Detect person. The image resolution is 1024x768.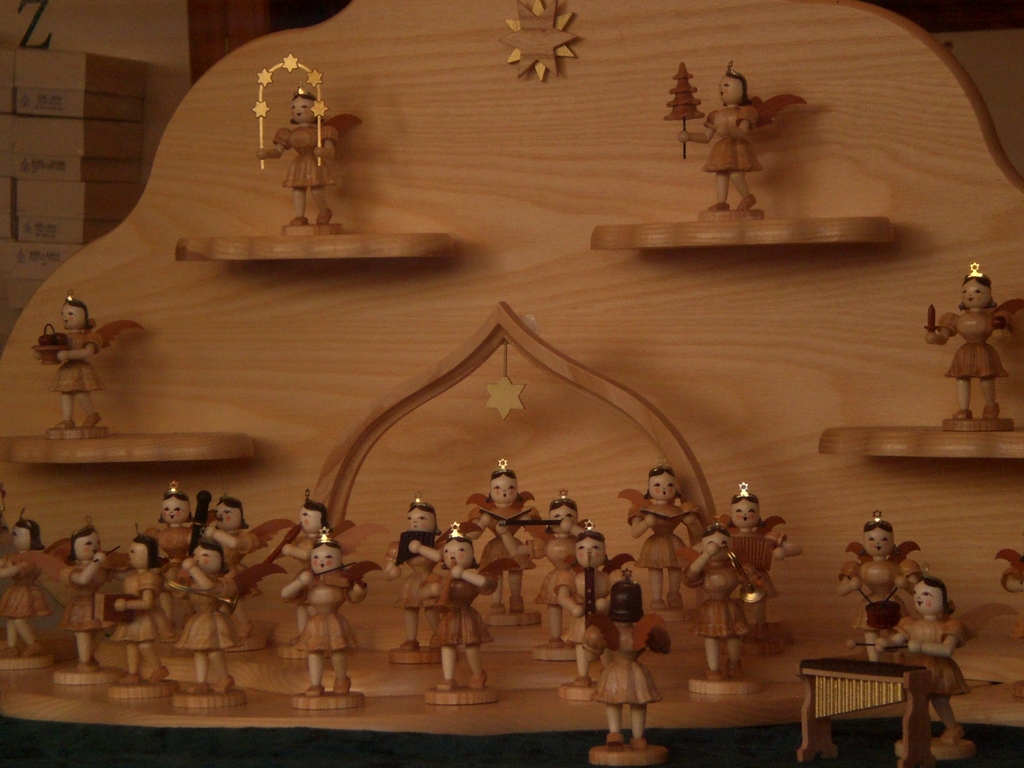
(634, 454, 708, 602).
